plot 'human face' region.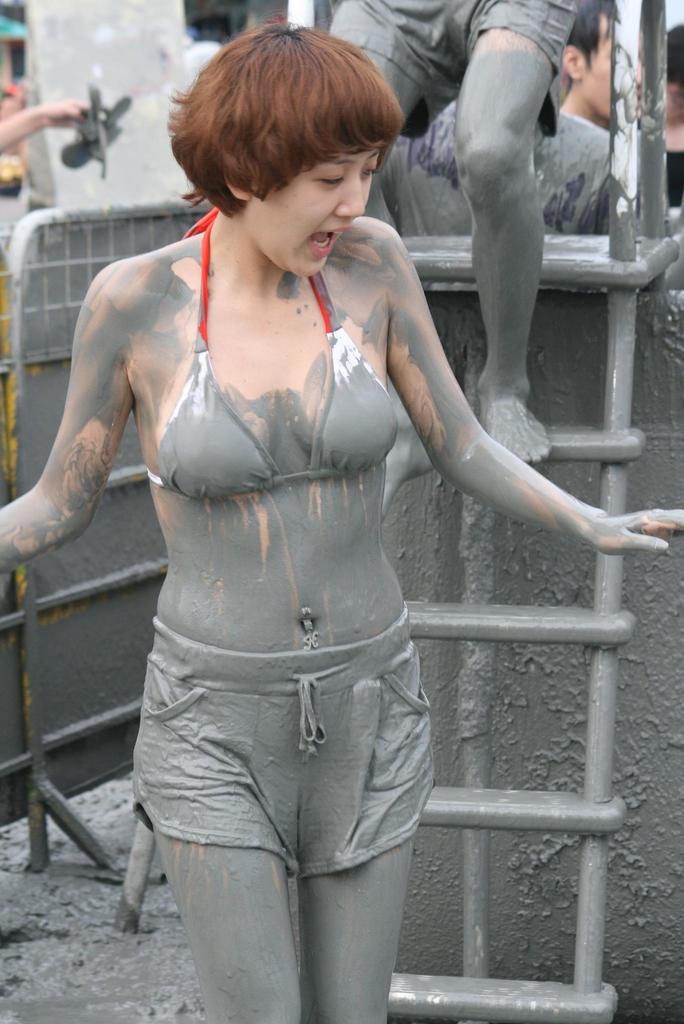
Plotted at (587,13,613,116).
